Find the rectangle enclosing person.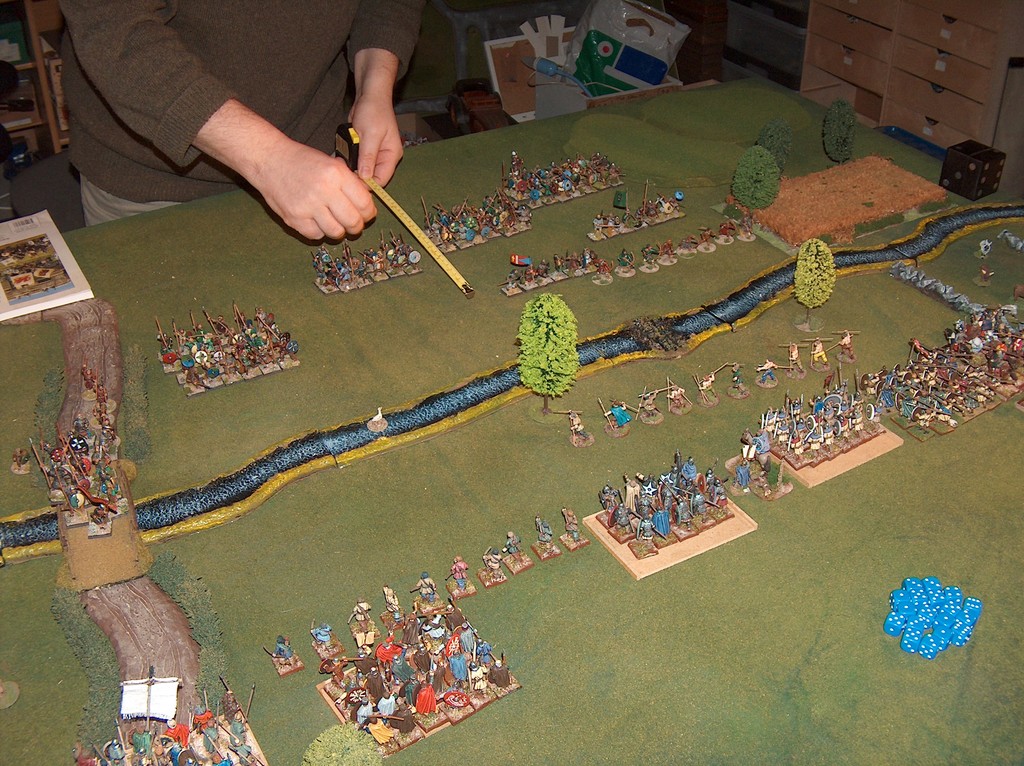
(x1=504, y1=529, x2=518, y2=553).
